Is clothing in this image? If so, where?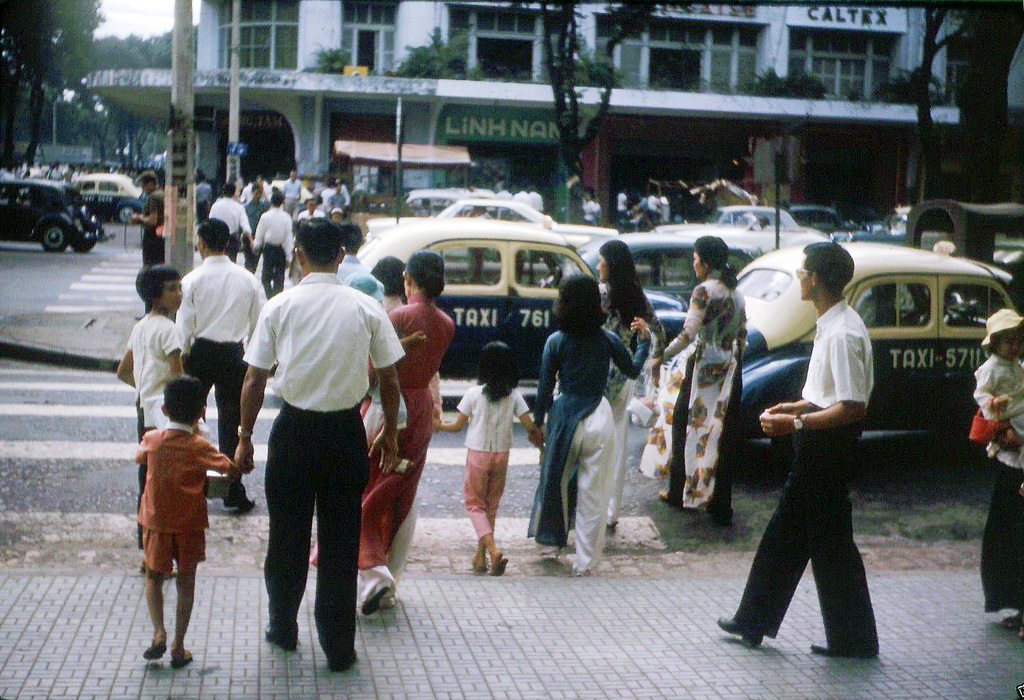
Yes, at {"x1": 138, "y1": 190, "x2": 164, "y2": 270}.
